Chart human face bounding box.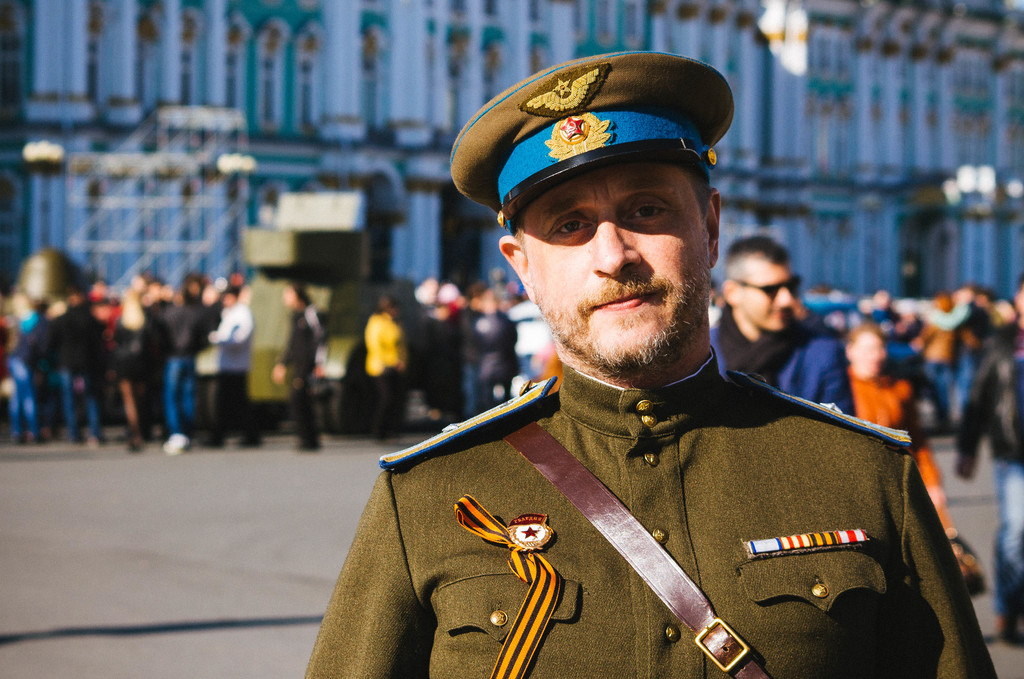
Charted: bbox=(519, 166, 713, 370).
